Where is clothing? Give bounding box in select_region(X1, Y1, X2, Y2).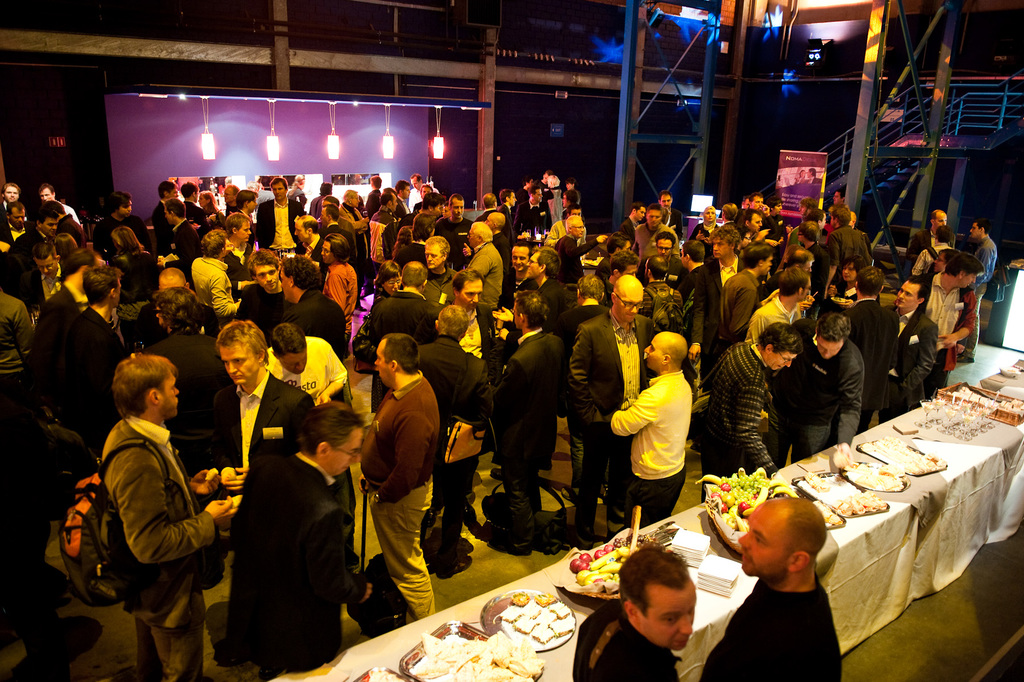
select_region(610, 371, 692, 529).
